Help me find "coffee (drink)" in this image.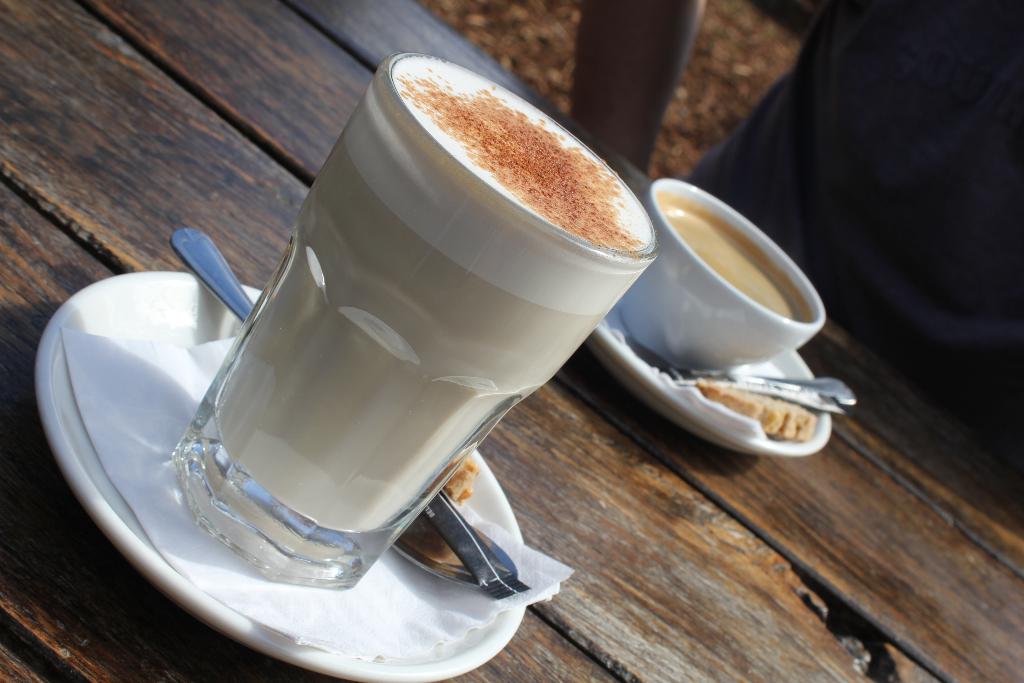
Found it: [362,53,685,292].
